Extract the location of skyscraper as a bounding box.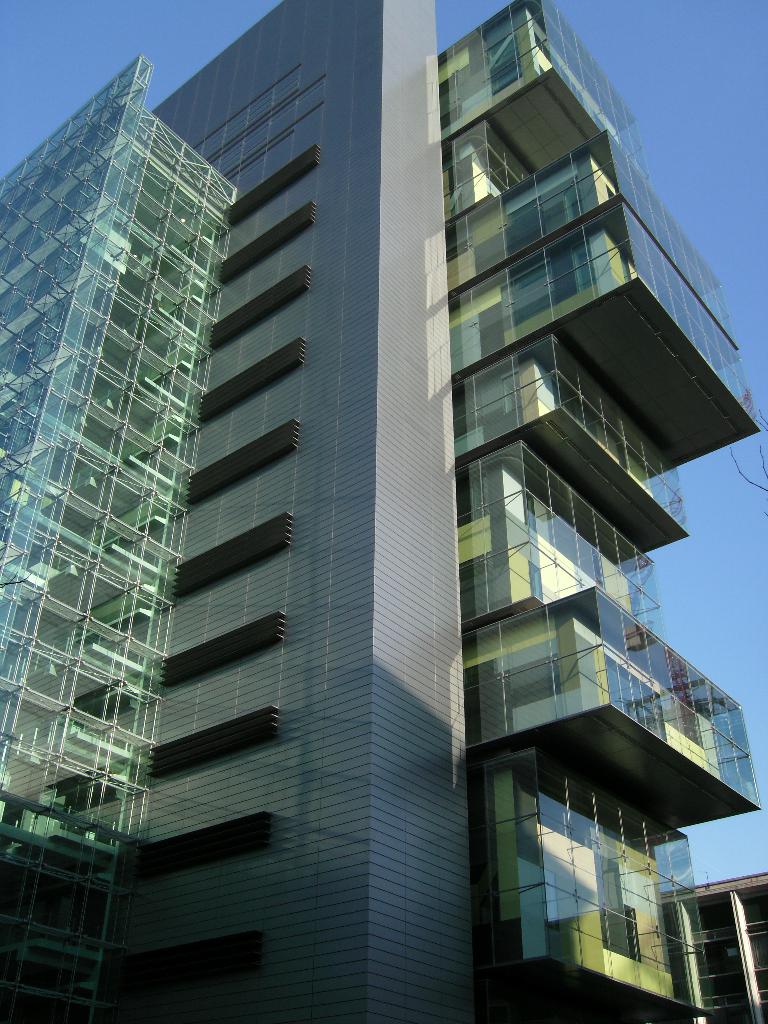
box=[55, 0, 690, 999].
